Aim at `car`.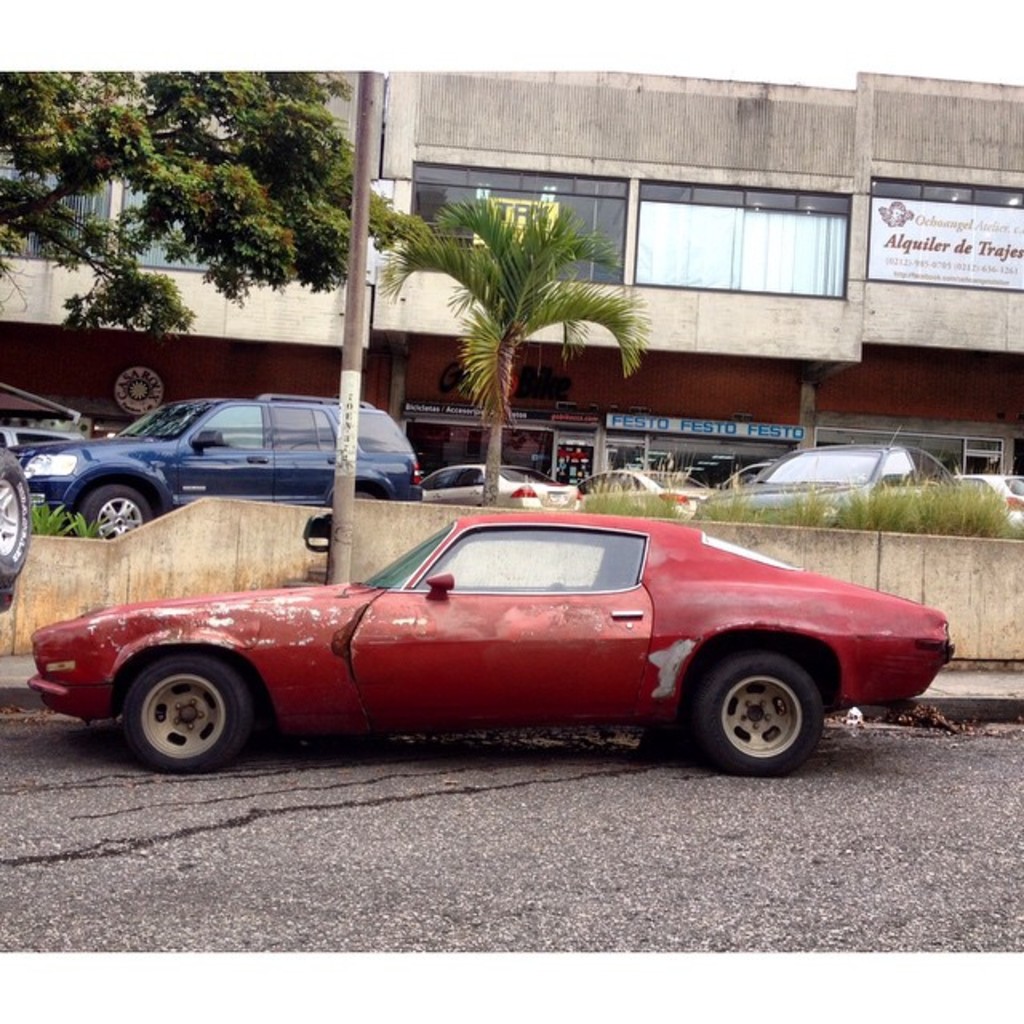
Aimed at <region>424, 462, 578, 502</region>.
